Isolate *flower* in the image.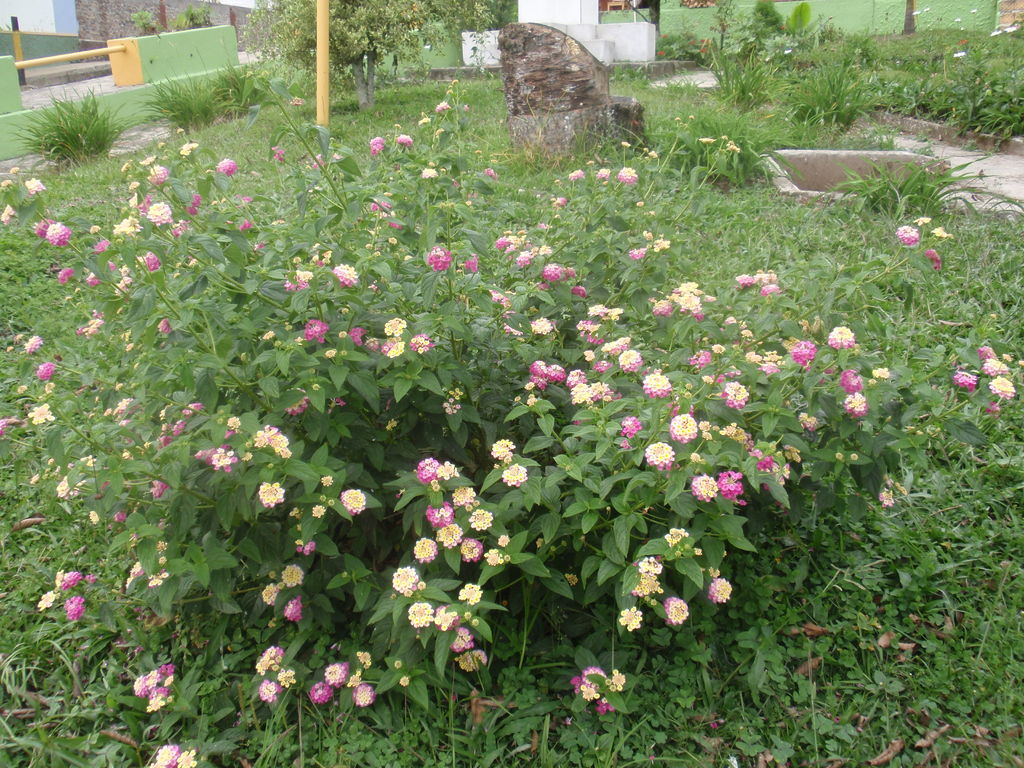
Isolated region: (114, 214, 144, 234).
